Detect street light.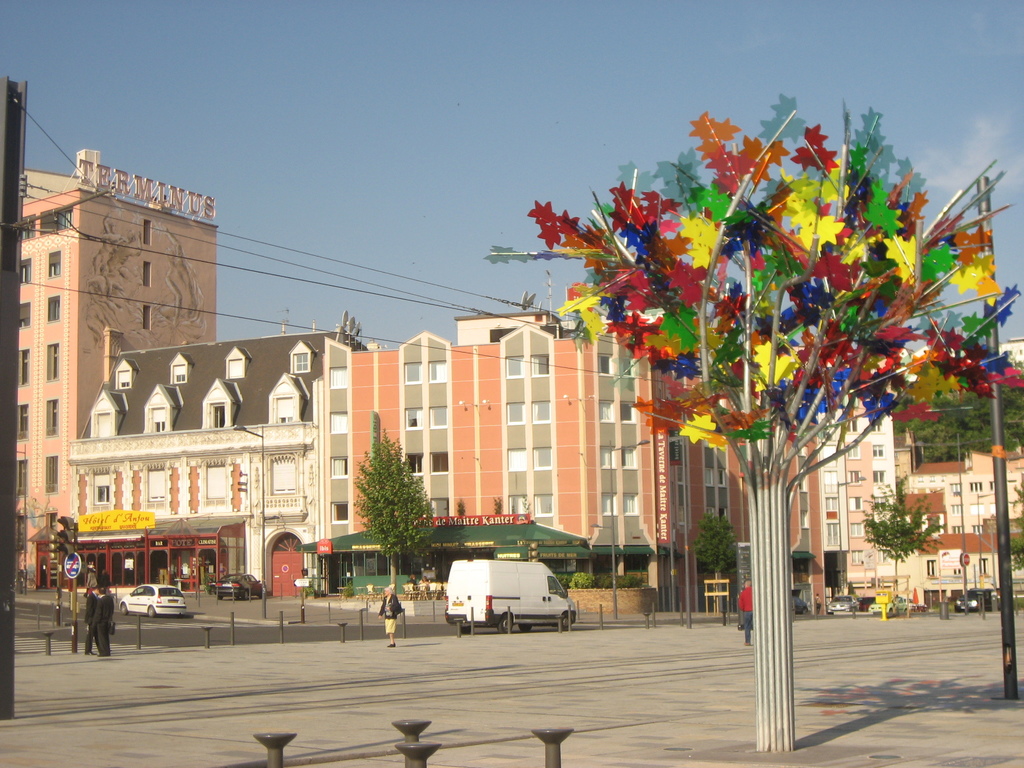
Detected at BBox(234, 421, 269, 595).
